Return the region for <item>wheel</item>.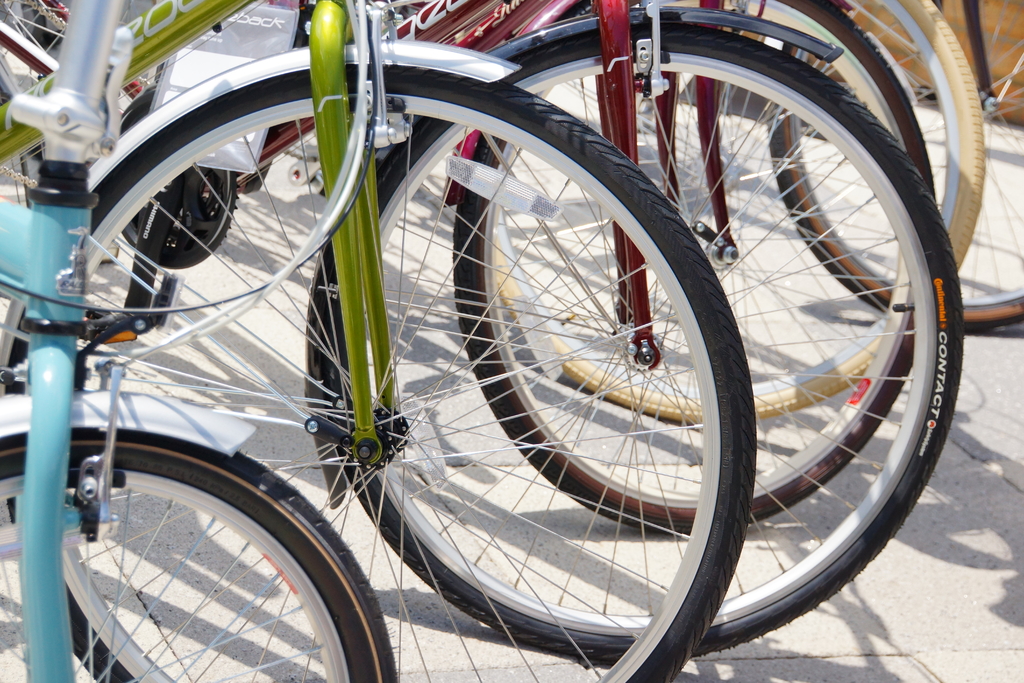
2:68:754:682.
